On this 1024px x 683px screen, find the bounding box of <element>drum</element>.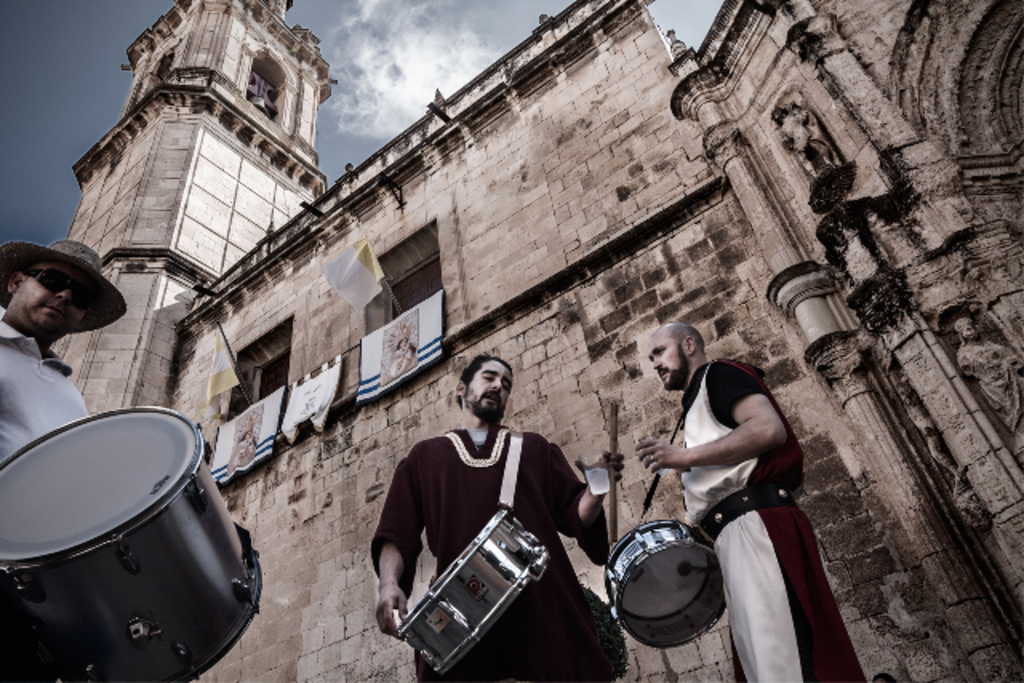
Bounding box: [left=394, top=507, right=550, bottom=675].
